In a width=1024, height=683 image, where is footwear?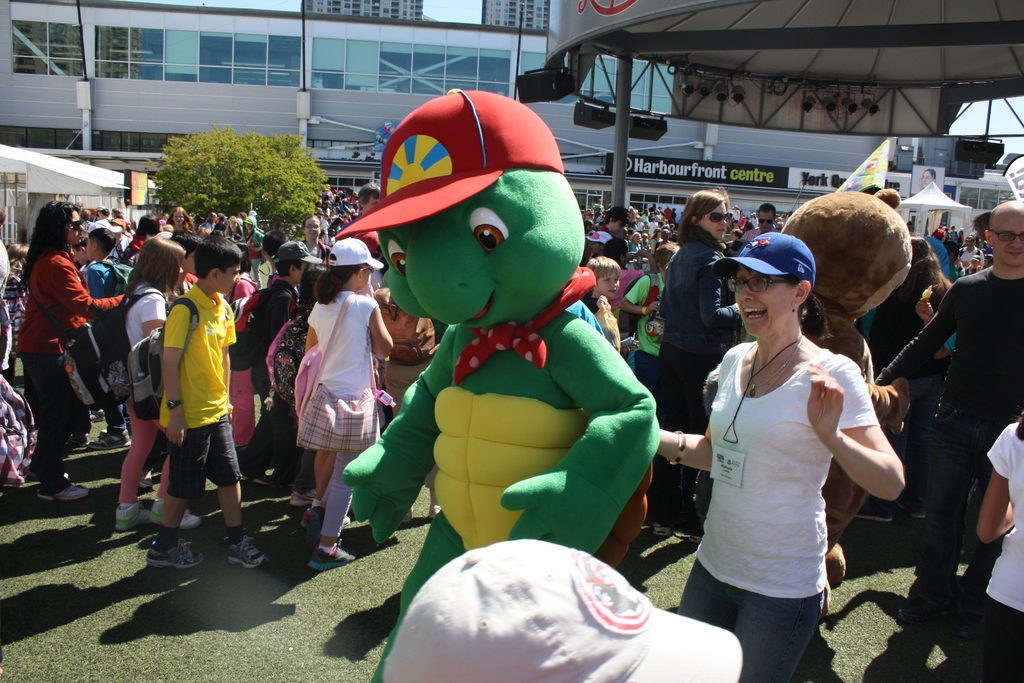
(x1=226, y1=536, x2=271, y2=567).
